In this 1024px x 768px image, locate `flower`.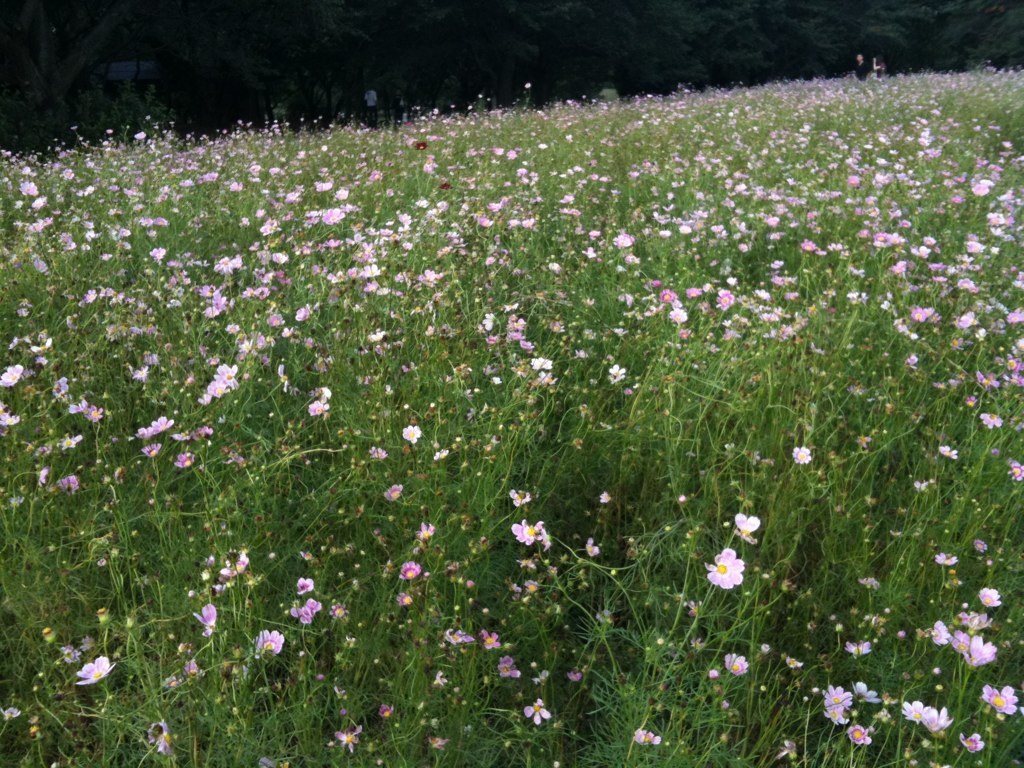
Bounding box: BBox(703, 549, 742, 588).
